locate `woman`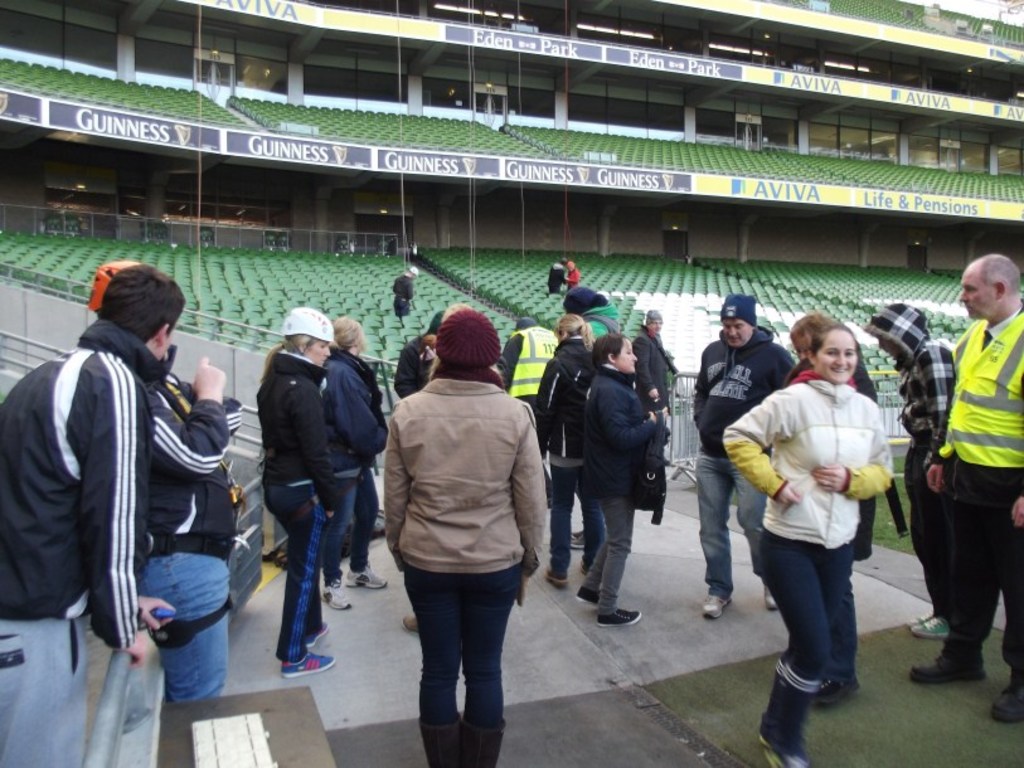
<region>526, 311, 606, 589</region>
